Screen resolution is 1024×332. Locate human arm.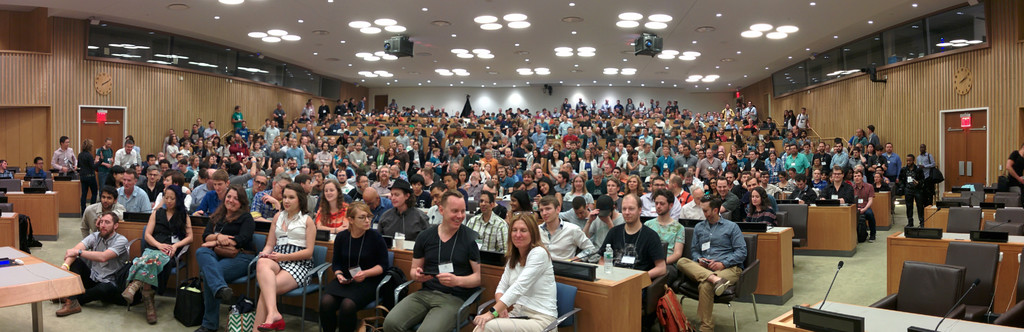
bbox=(606, 207, 619, 229).
